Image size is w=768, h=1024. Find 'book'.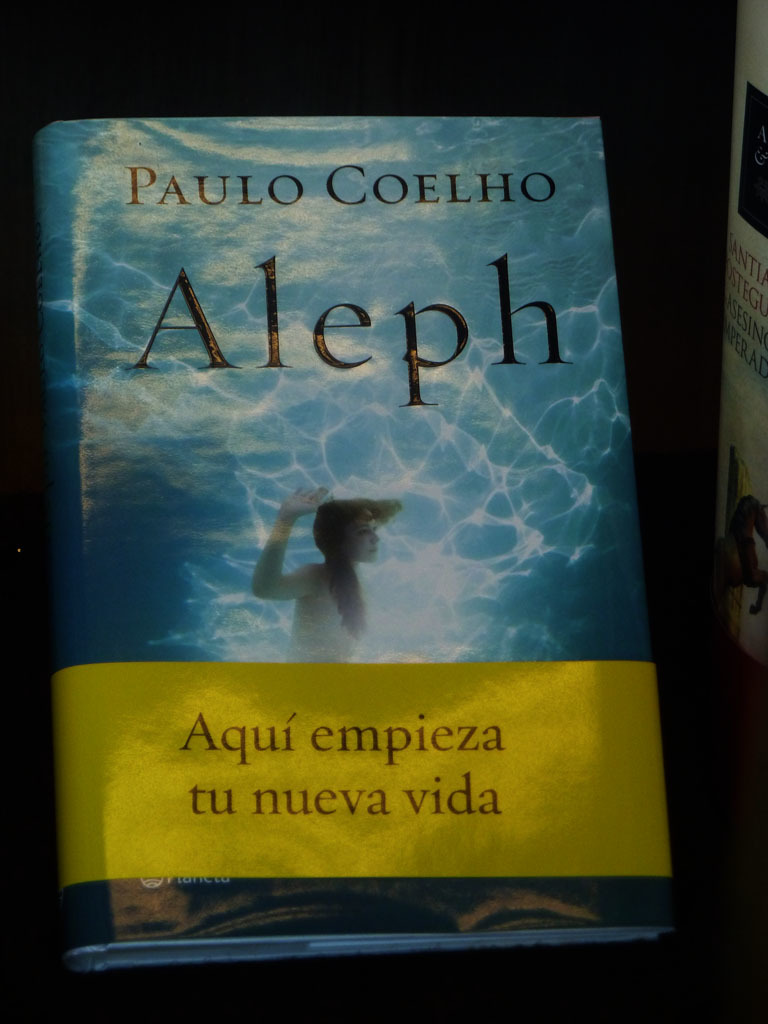
722, 0, 767, 685.
